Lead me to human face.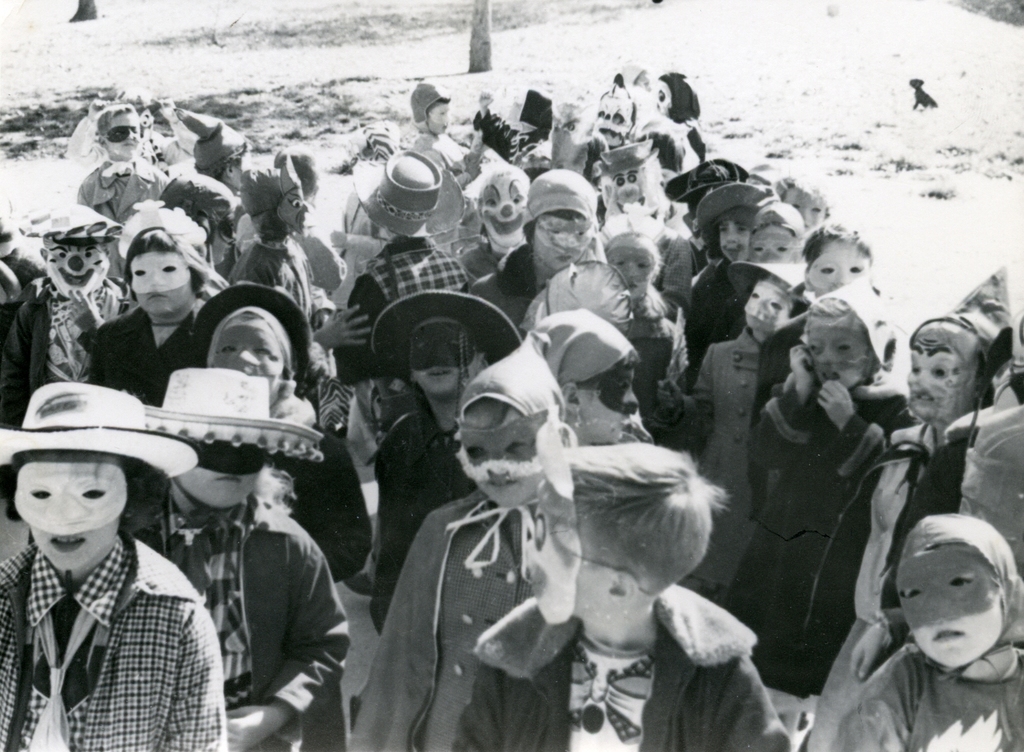
Lead to [13,458,128,577].
